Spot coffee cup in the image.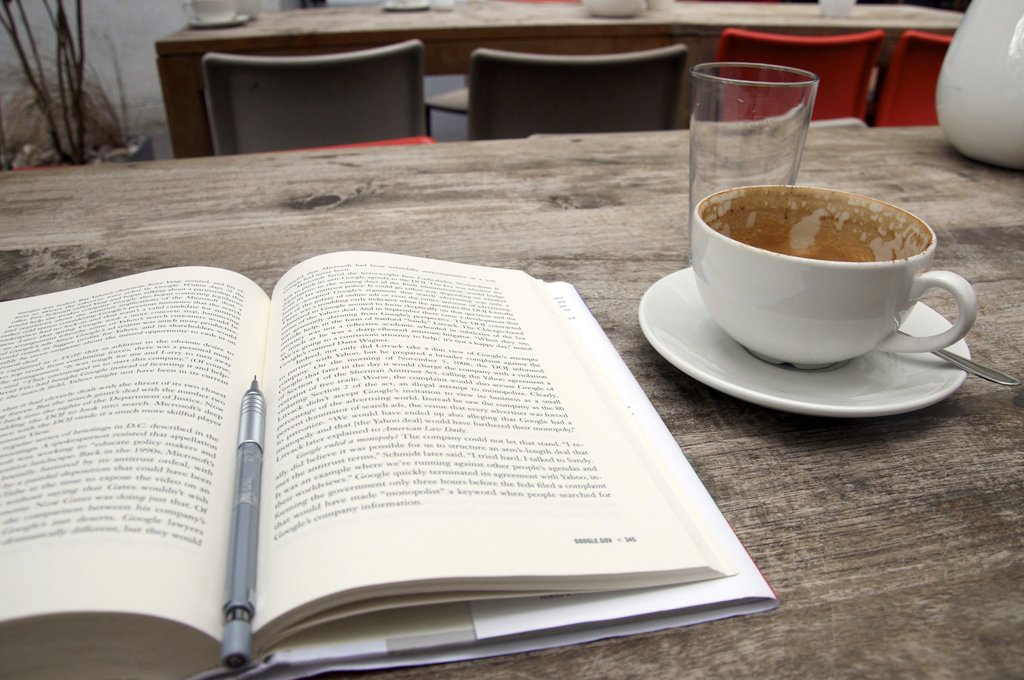
coffee cup found at bbox=[688, 181, 980, 374].
